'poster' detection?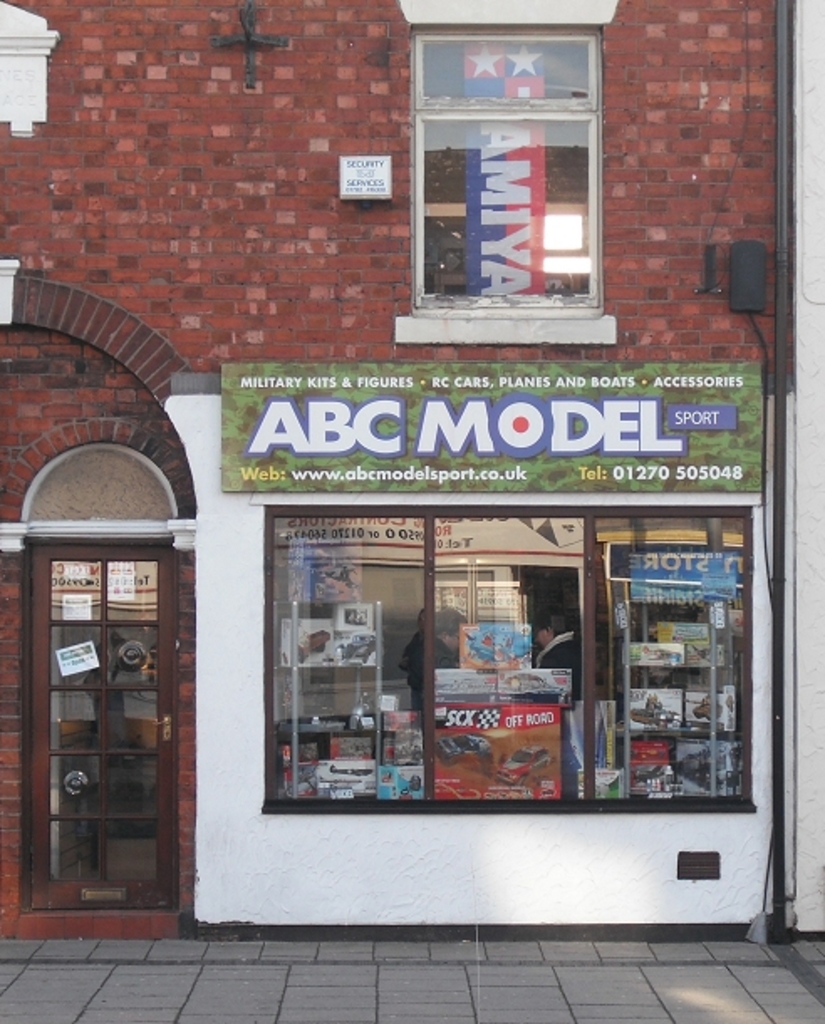
<region>220, 364, 765, 493</region>
